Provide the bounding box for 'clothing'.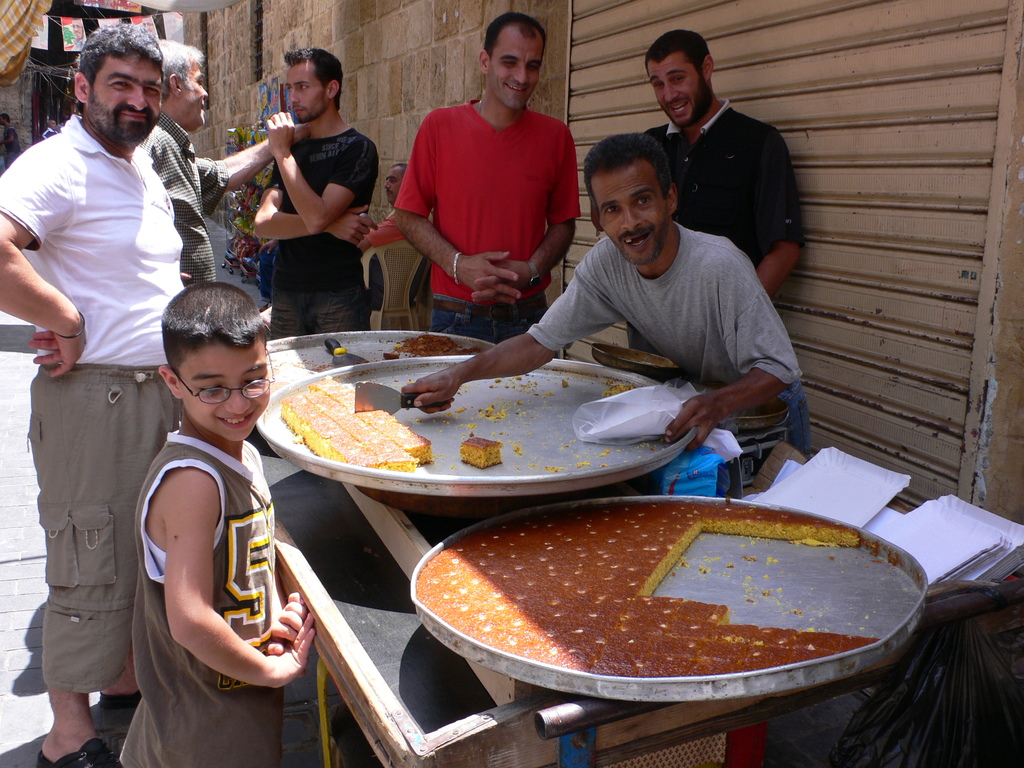
<region>267, 126, 378, 339</region>.
